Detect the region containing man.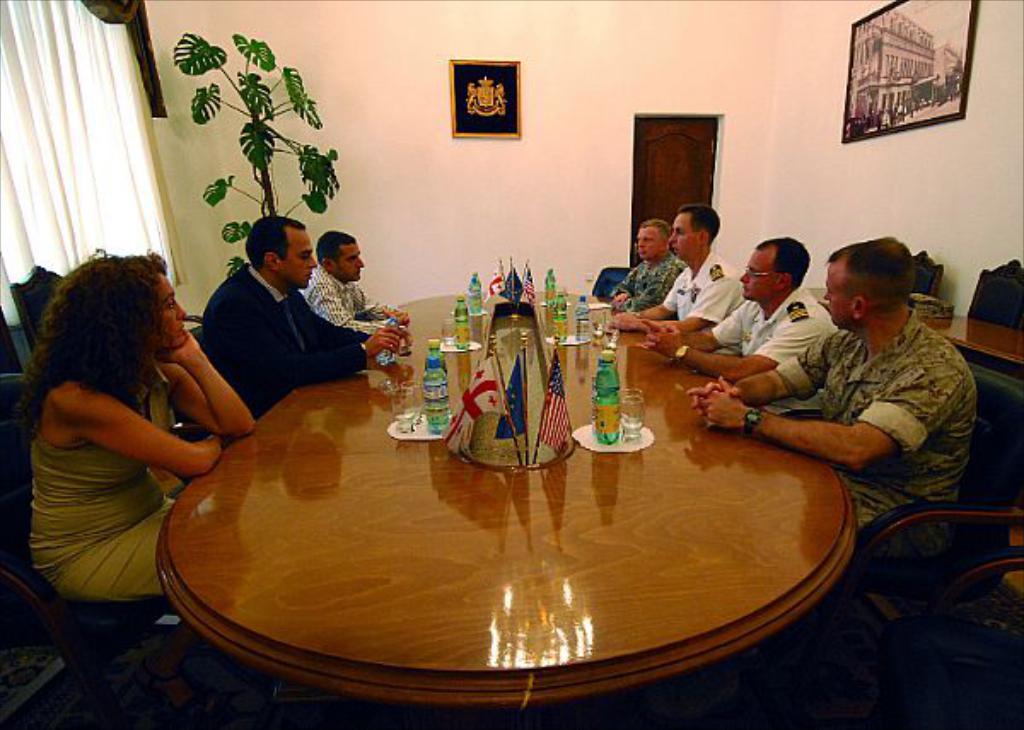
<region>633, 237, 833, 379</region>.
